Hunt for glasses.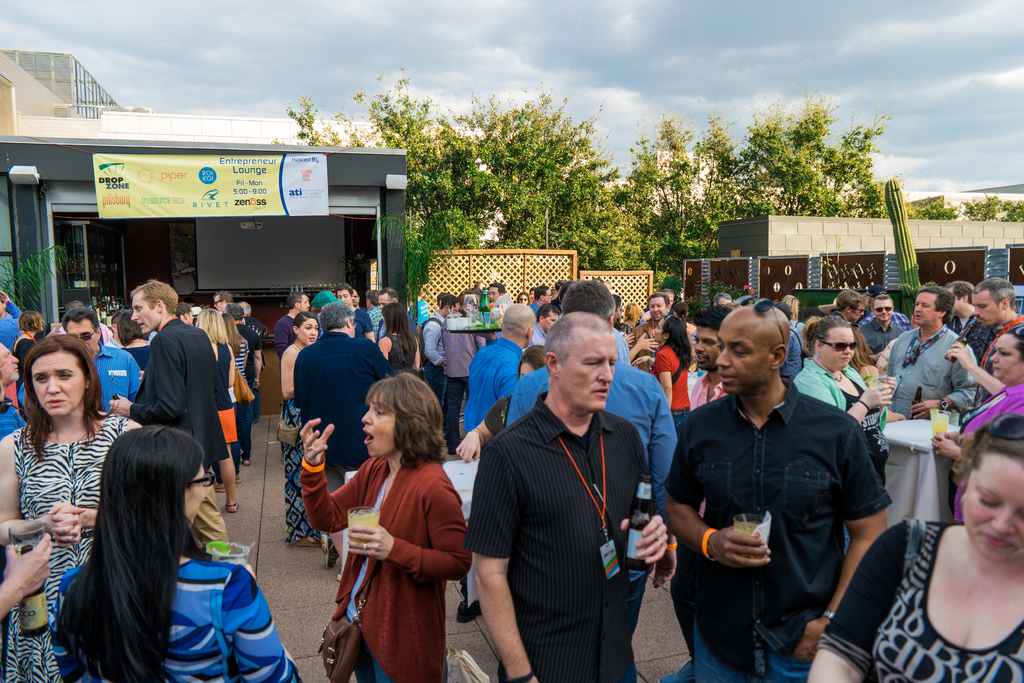
Hunted down at (left=72, top=329, right=100, bottom=342).
